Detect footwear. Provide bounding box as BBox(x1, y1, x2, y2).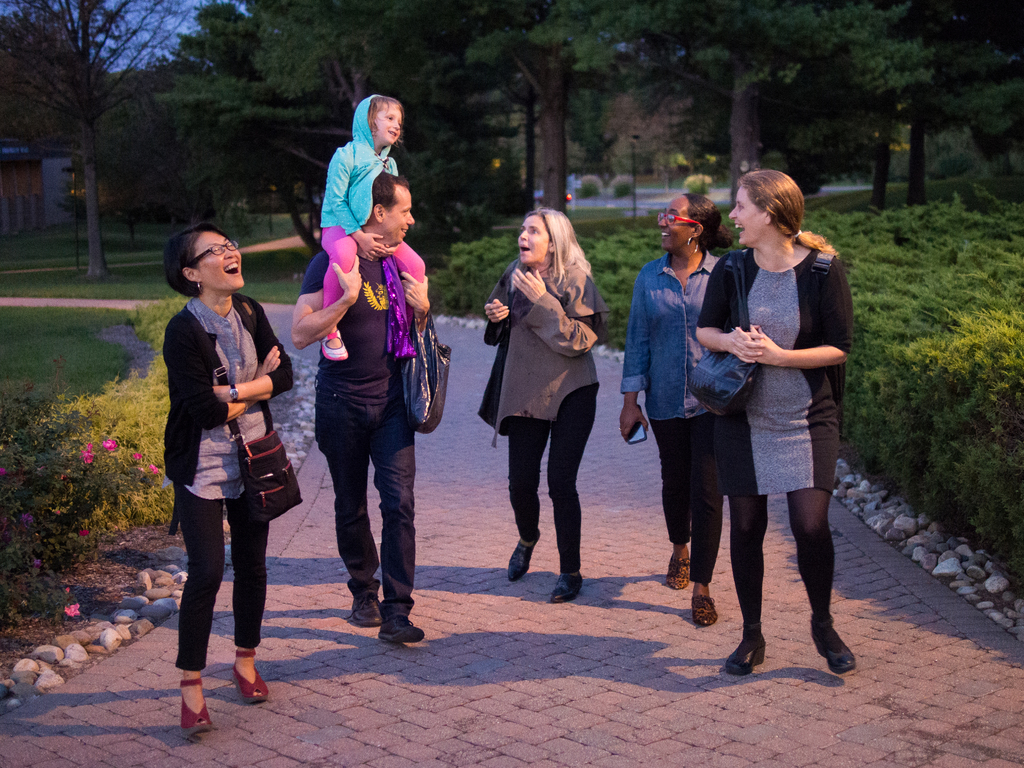
BBox(504, 534, 539, 593).
